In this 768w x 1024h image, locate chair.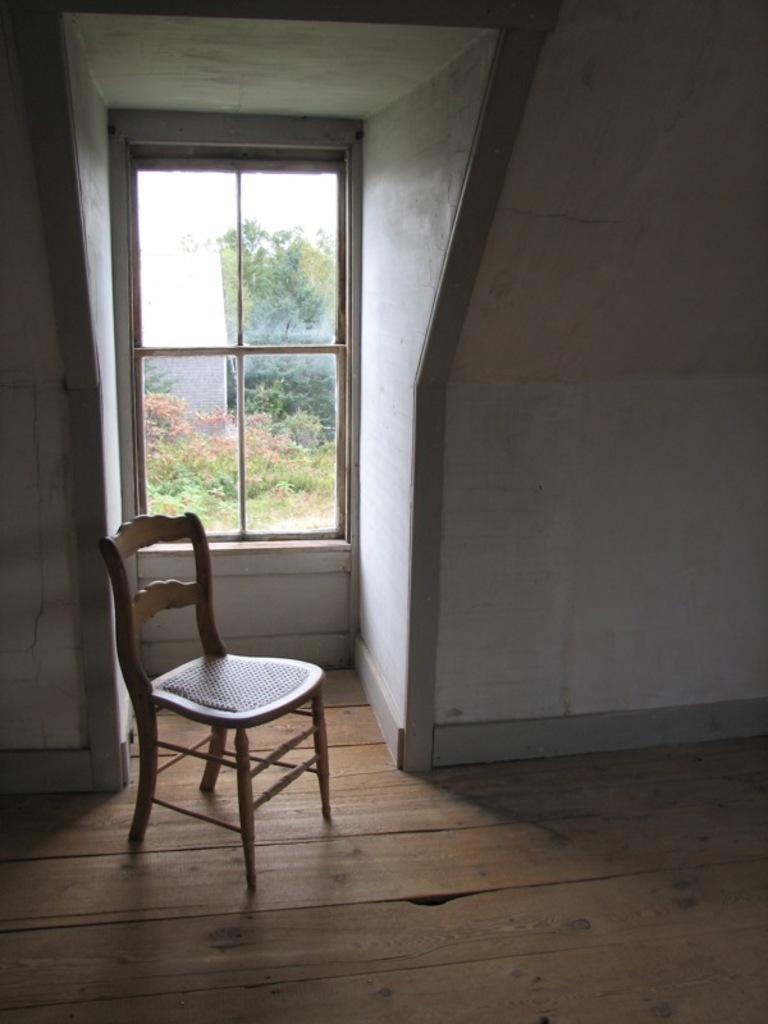
Bounding box: left=95, top=493, right=337, bottom=861.
